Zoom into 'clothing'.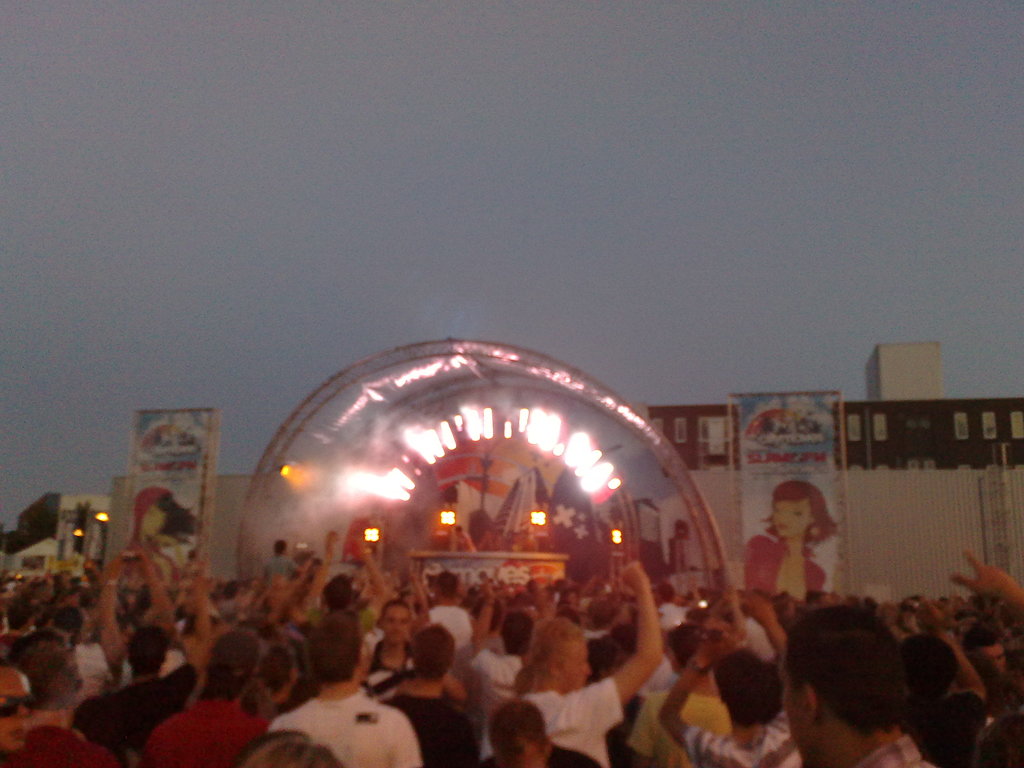
Zoom target: <region>107, 492, 178, 579</region>.
